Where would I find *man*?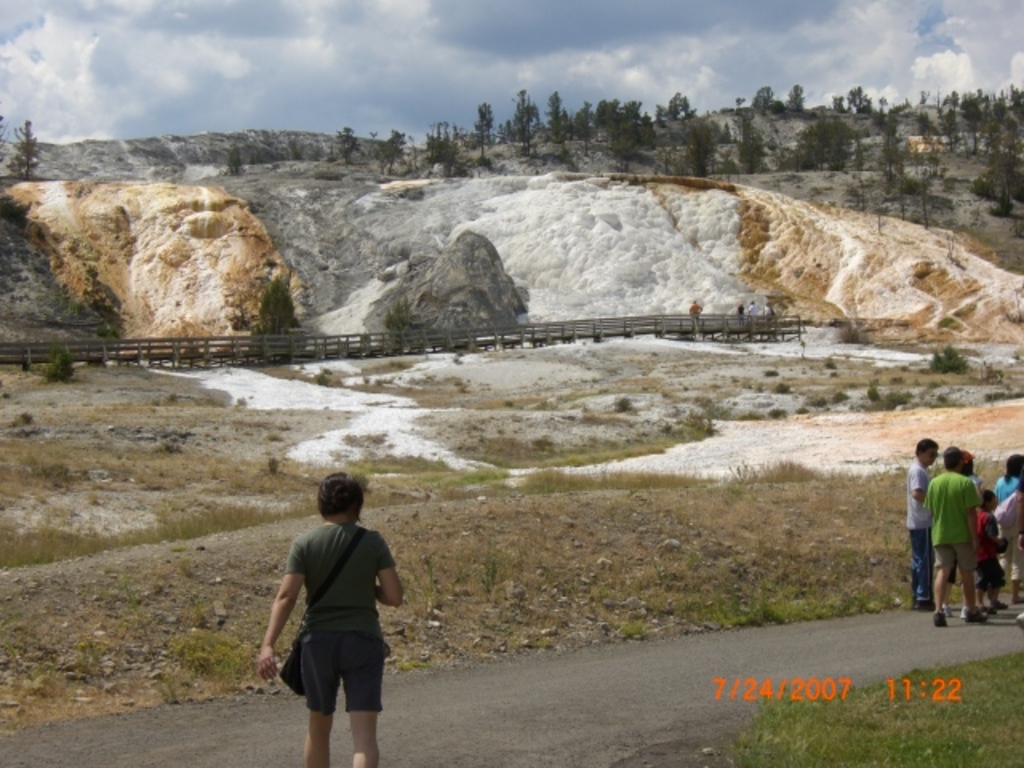
At [906, 437, 939, 611].
